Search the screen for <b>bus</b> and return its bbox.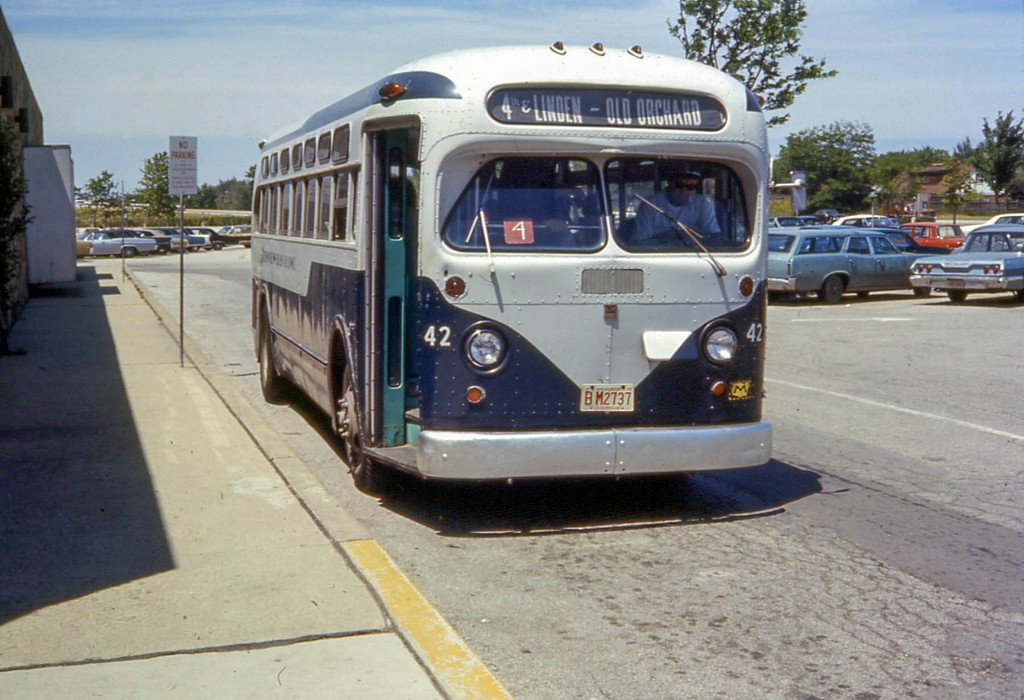
Found: [x1=248, y1=43, x2=808, y2=492].
